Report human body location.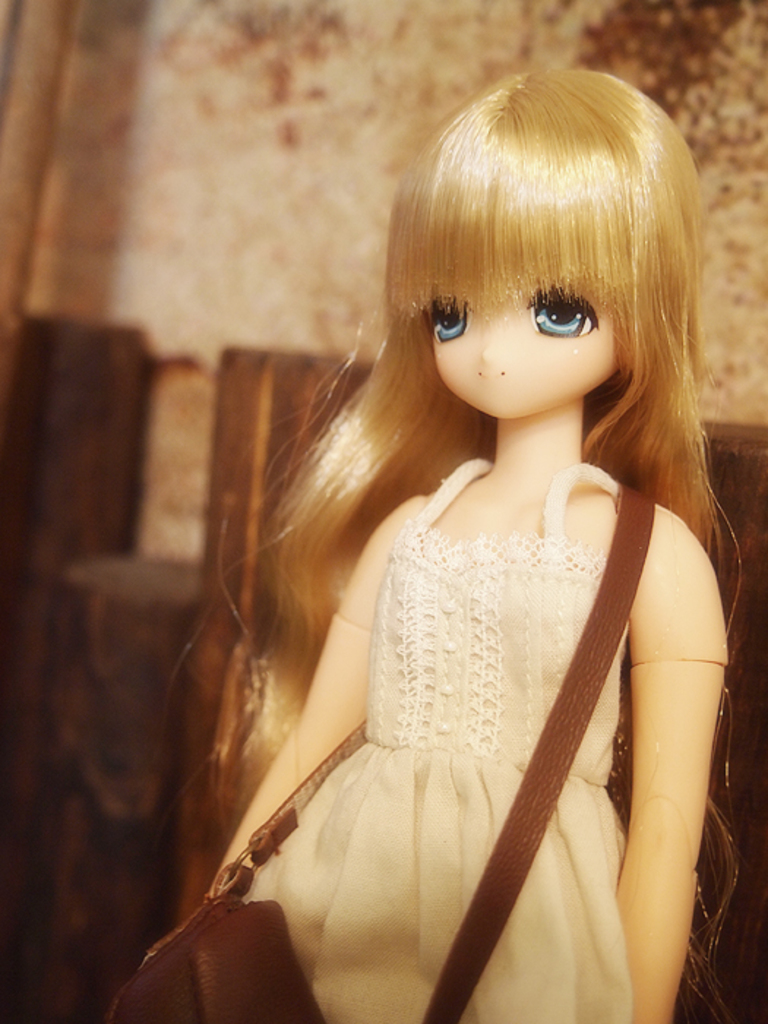
Report: rect(176, 75, 734, 1020).
